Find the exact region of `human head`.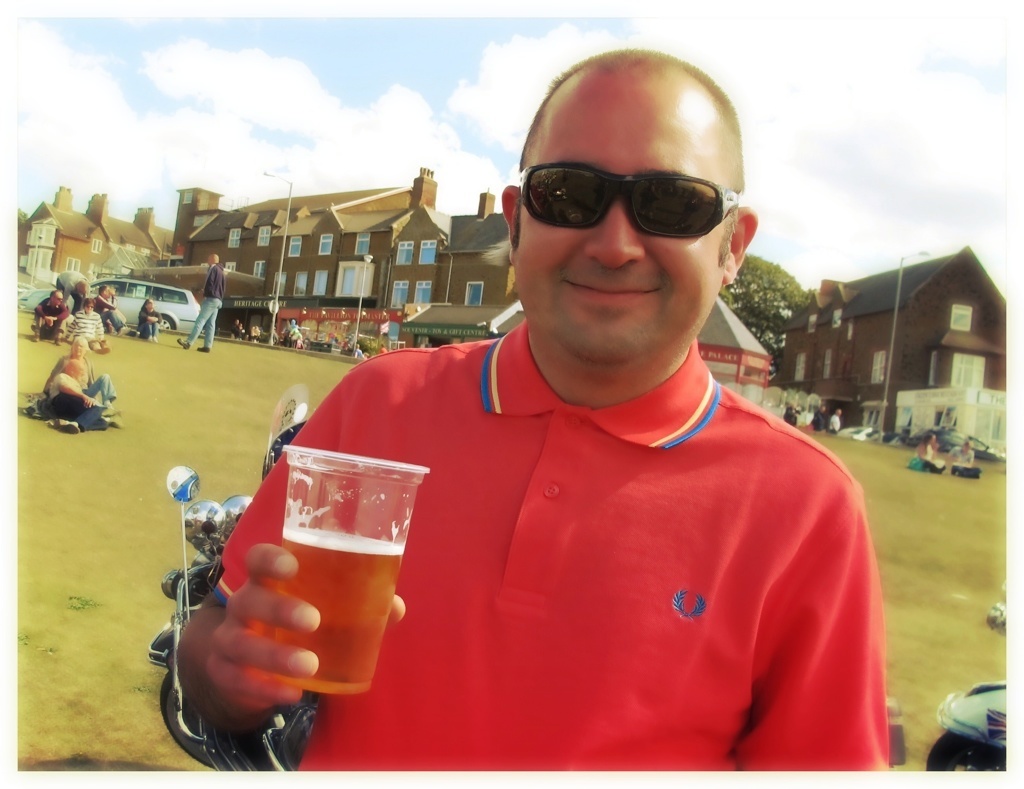
Exact region: bbox(961, 442, 971, 455).
